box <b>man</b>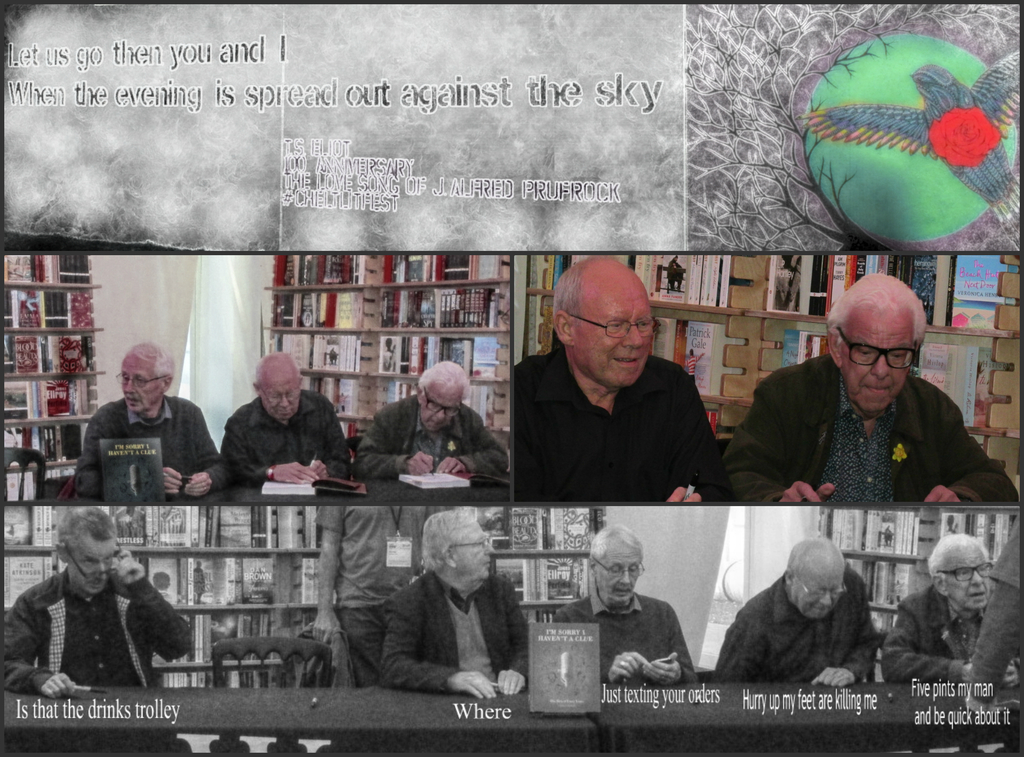
[x1=381, y1=511, x2=528, y2=697]
